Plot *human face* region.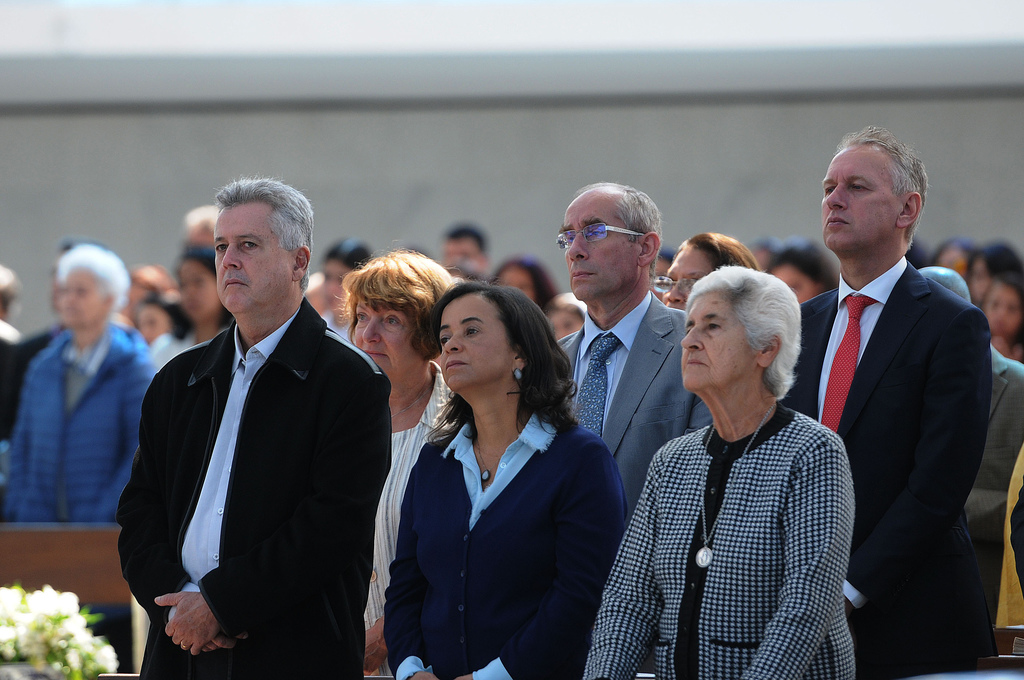
Plotted at 440,295,507,393.
